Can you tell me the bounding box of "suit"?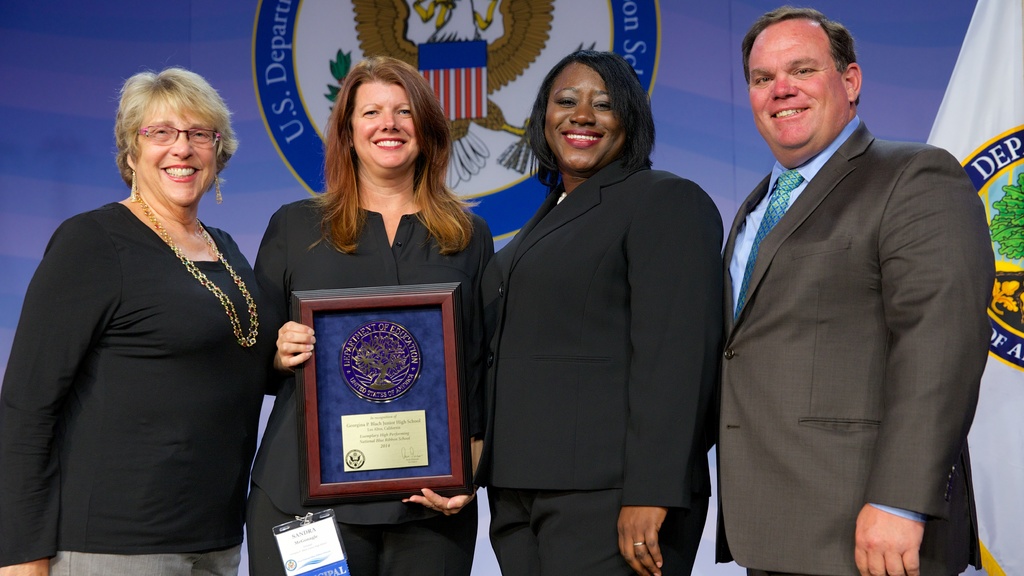
box=[700, 41, 994, 573].
